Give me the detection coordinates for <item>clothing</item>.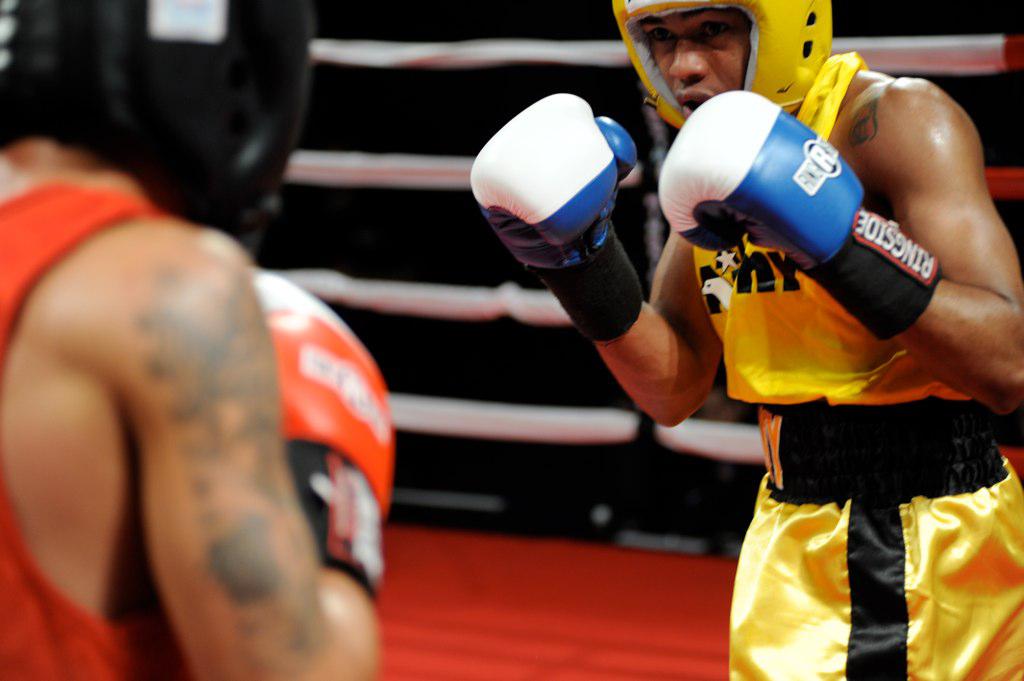
x1=0 y1=174 x2=187 y2=680.
